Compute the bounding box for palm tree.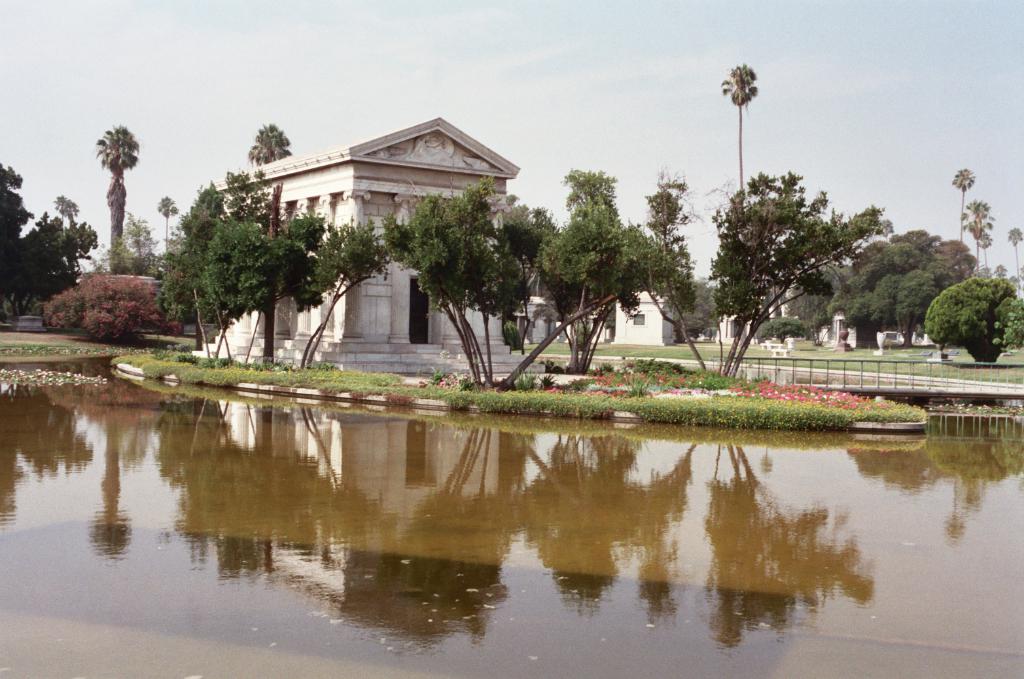
243 120 296 170.
